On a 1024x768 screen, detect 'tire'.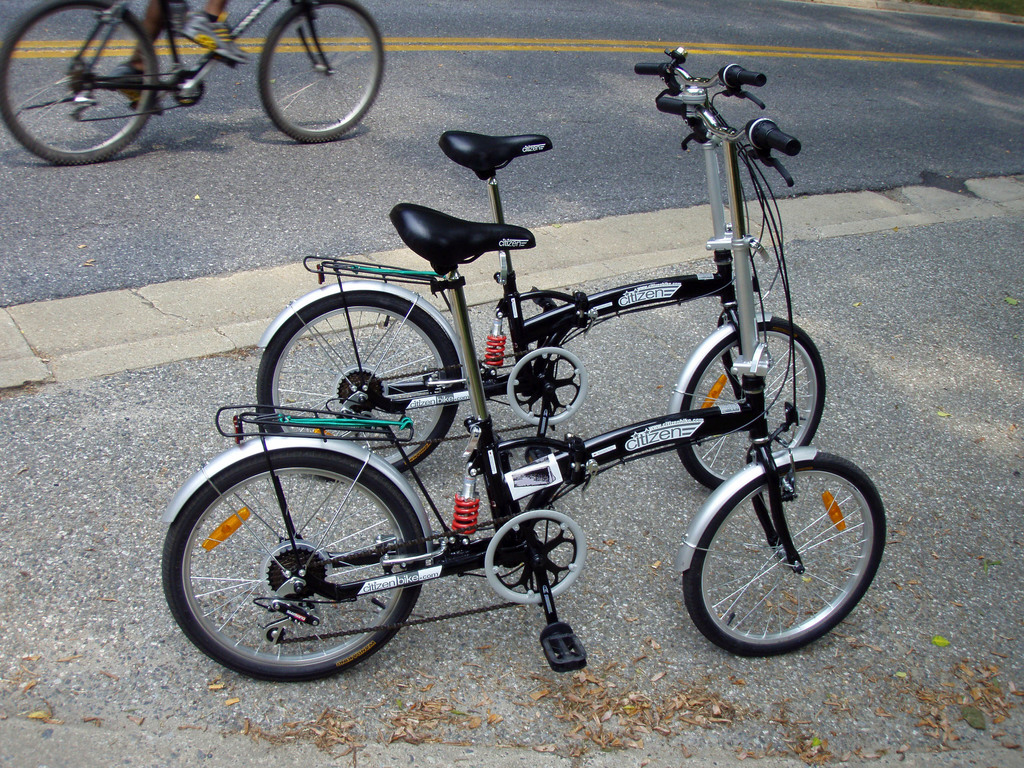
254/285/463/475.
